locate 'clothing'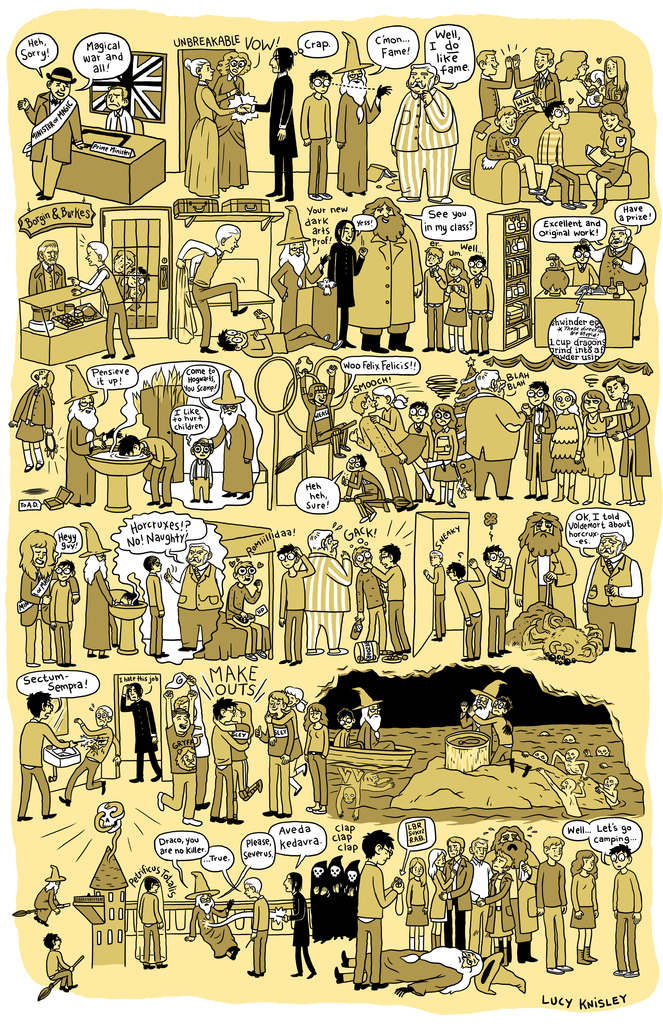
Rect(580, 417, 612, 476)
